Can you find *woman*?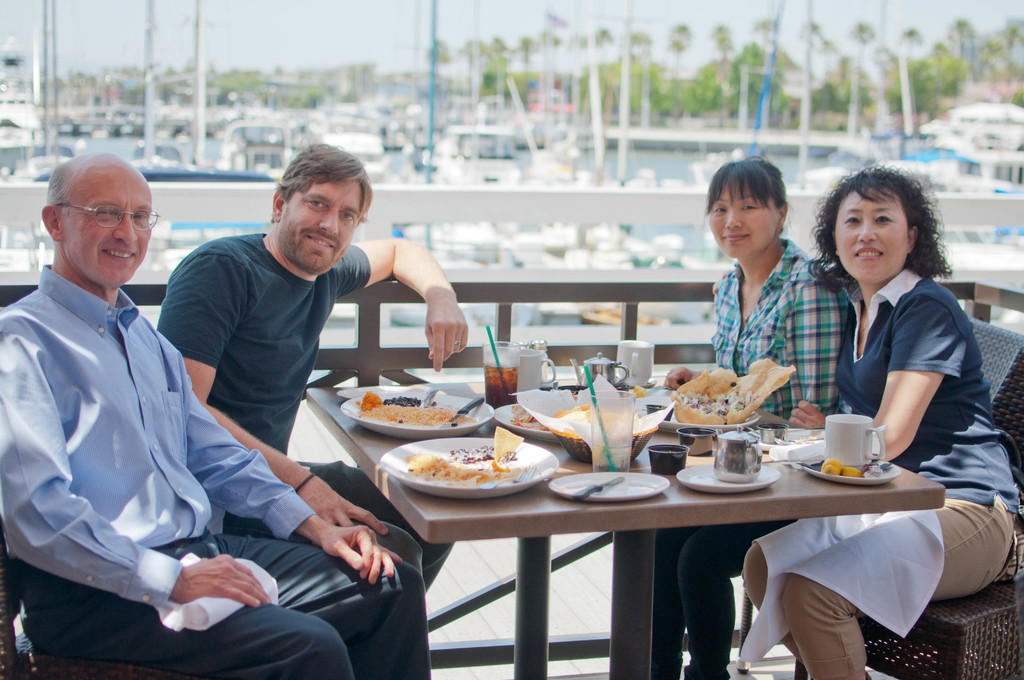
Yes, bounding box: pyautogui.locateOnScreen(740, 164, 1020, 679).
